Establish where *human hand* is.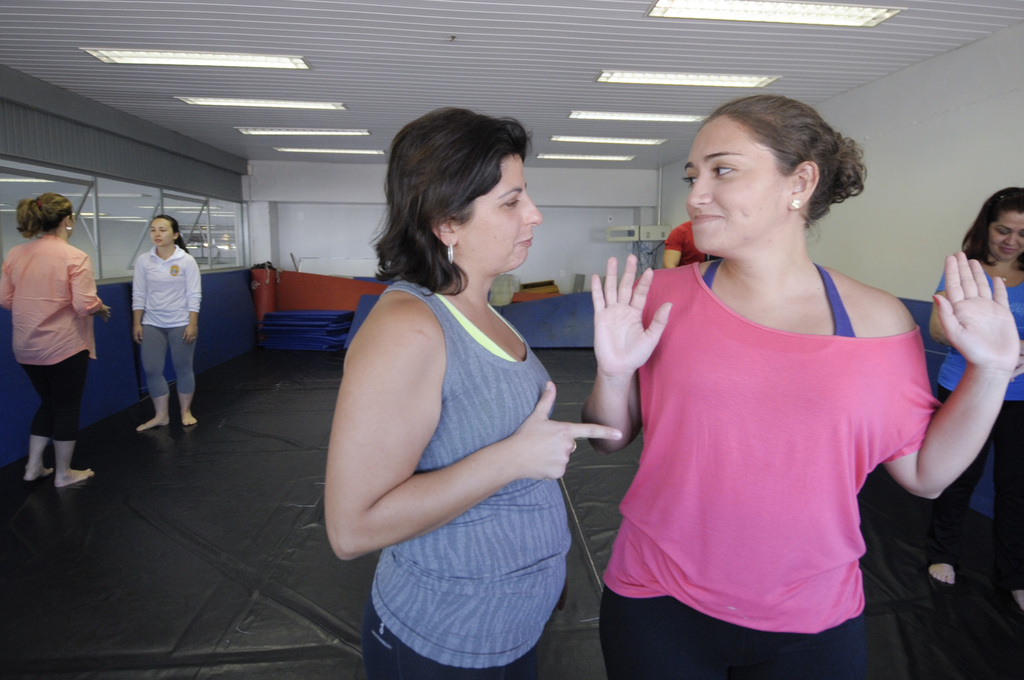
Established at bbox=[932, 268, 1016, 360].
